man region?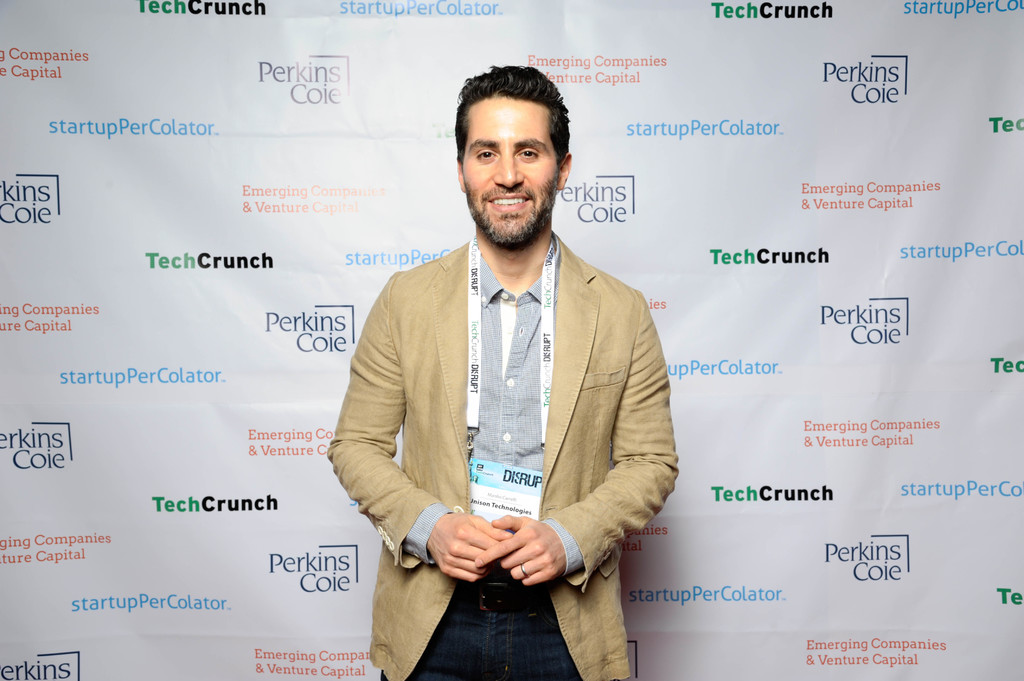
x1=333 y1=76 x2=682 y2=667
